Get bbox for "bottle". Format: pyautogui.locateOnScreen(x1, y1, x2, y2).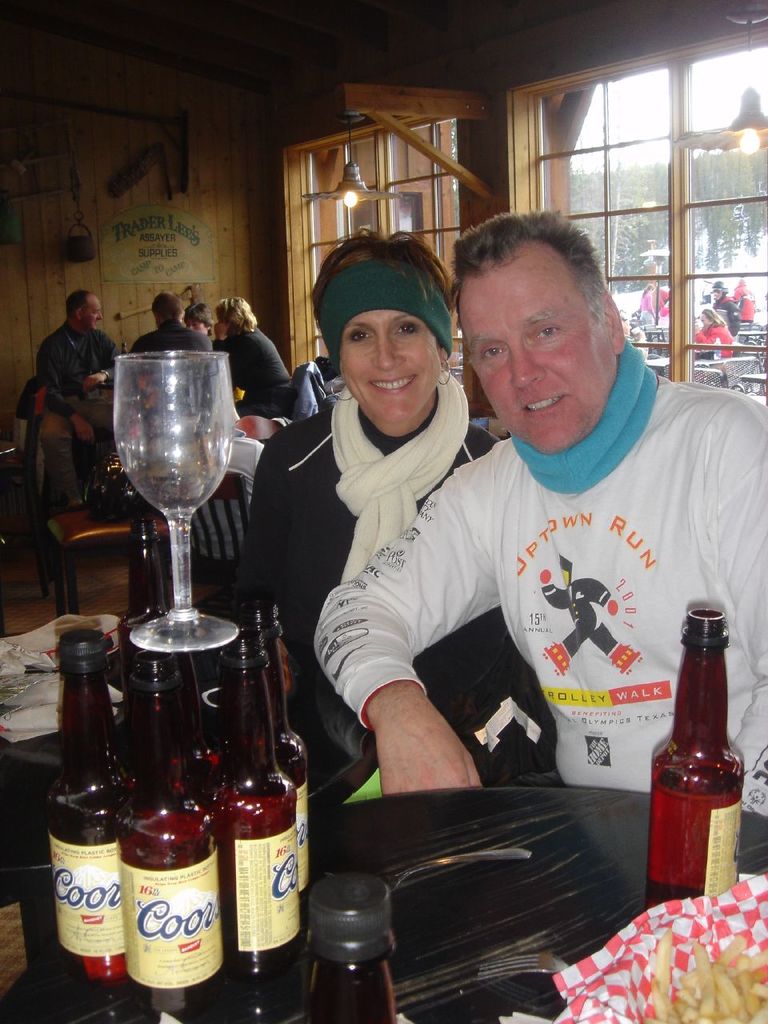
pyautogui.locateOnScreen(29, 632, 142, 987).
